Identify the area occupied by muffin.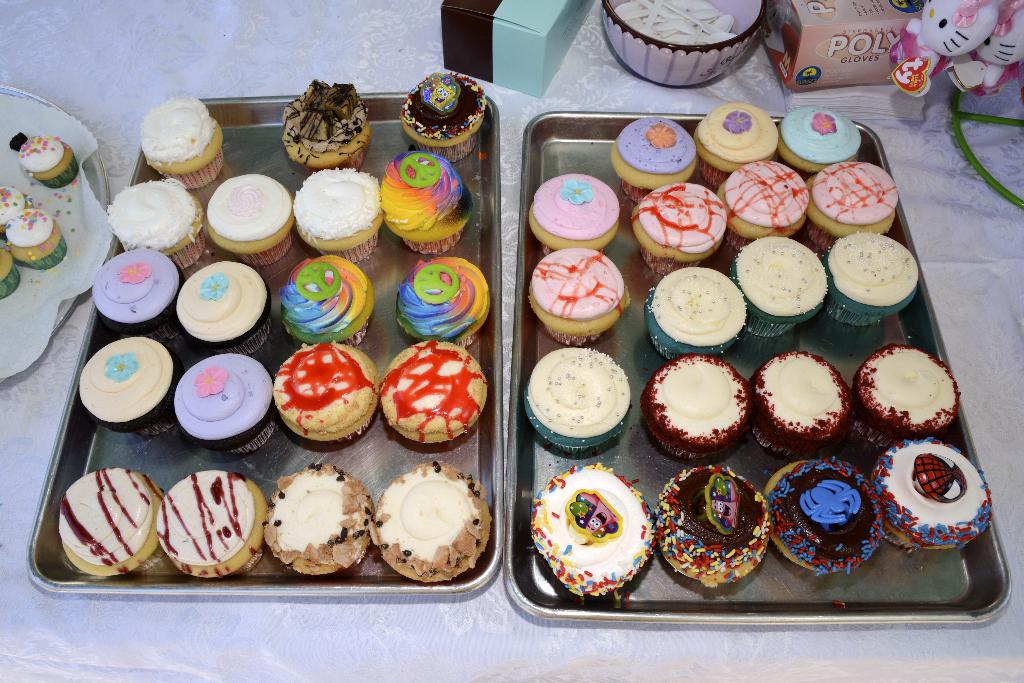
Area: x1=89, y1=243, x2=184, y2=333.
